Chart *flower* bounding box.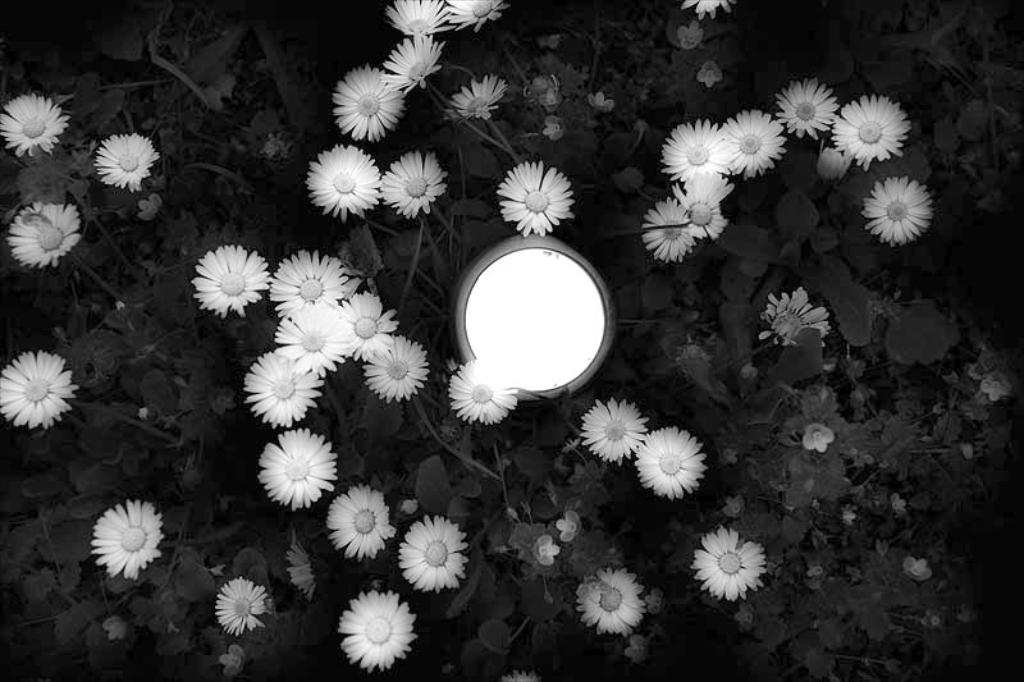
Charted: pyautogui.locateOnScreen(82, 494, 174, 573).
